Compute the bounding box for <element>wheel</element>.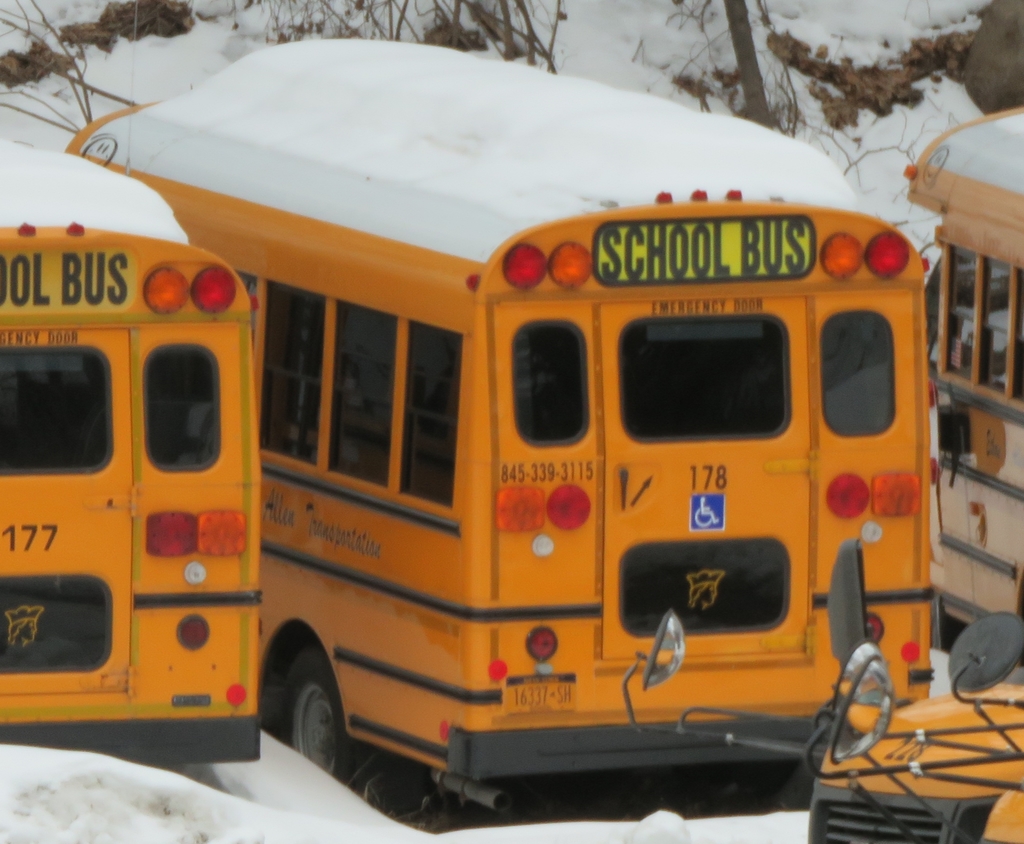
left=278, top=654, right=362, bottom=795.
